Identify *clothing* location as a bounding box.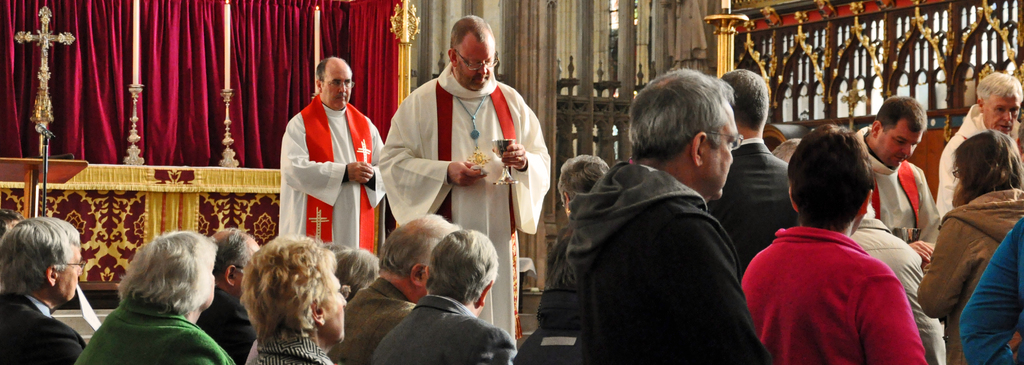
{"left": 917, "top": 182, "right": 1023, "bottom": 364}.
